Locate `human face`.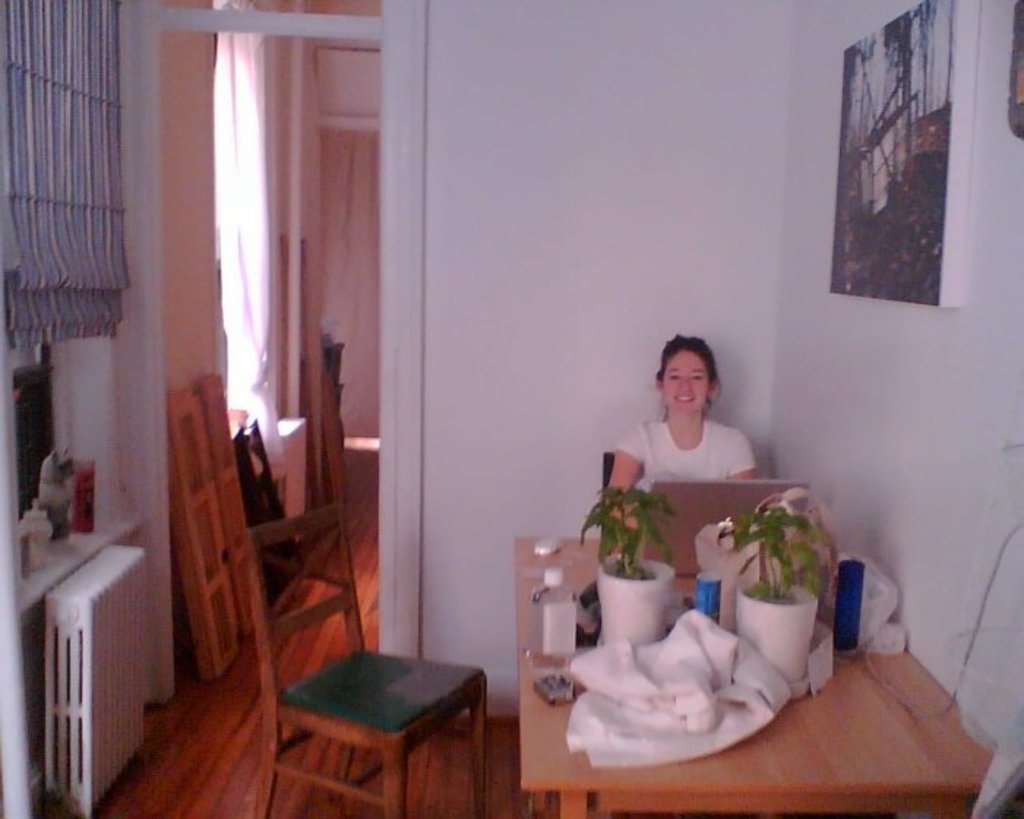
Bounding box: 661 348 711 414.
